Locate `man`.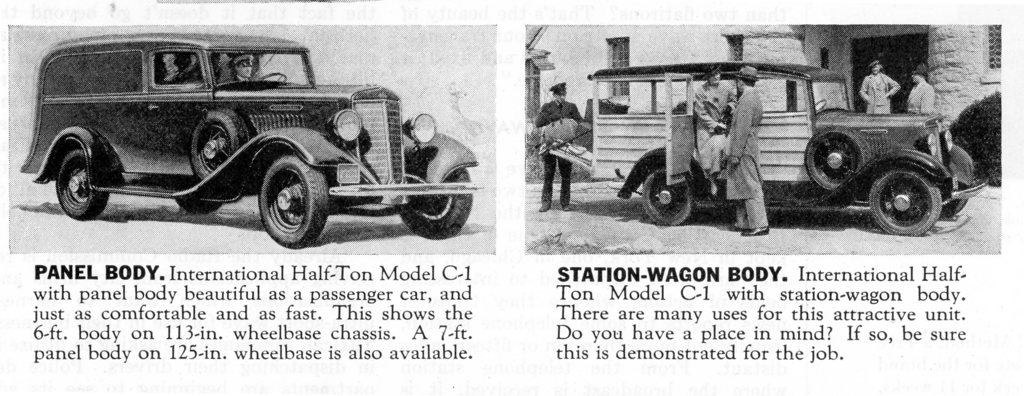
Bounding box: Rect(909, 62, 935, 111).
